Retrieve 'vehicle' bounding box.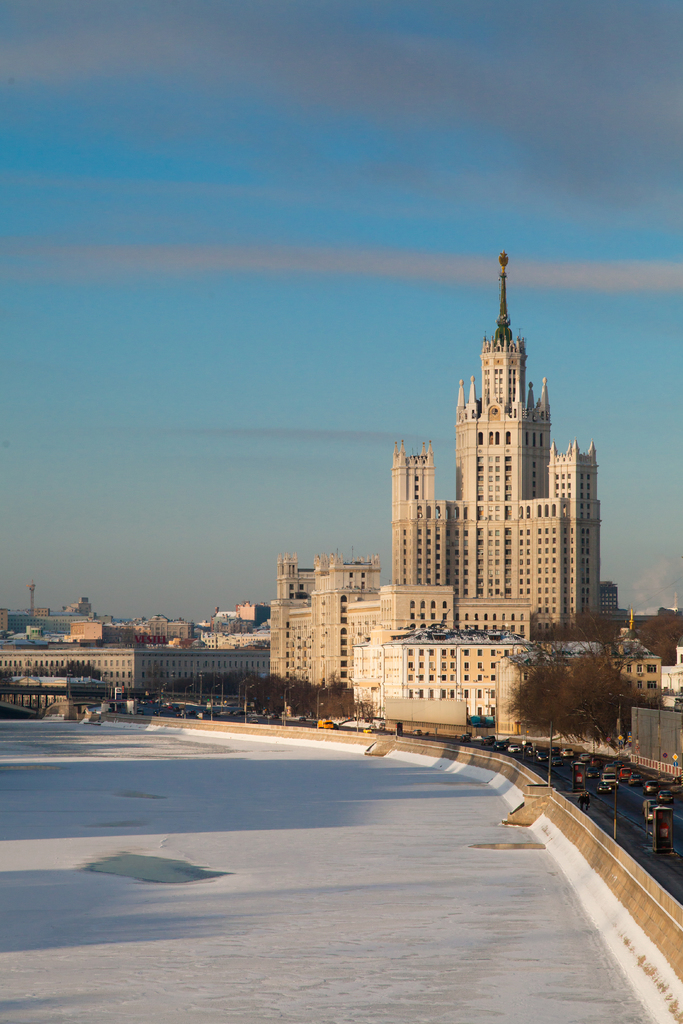
Bounding box: crop(636, 801, 681, 850).
